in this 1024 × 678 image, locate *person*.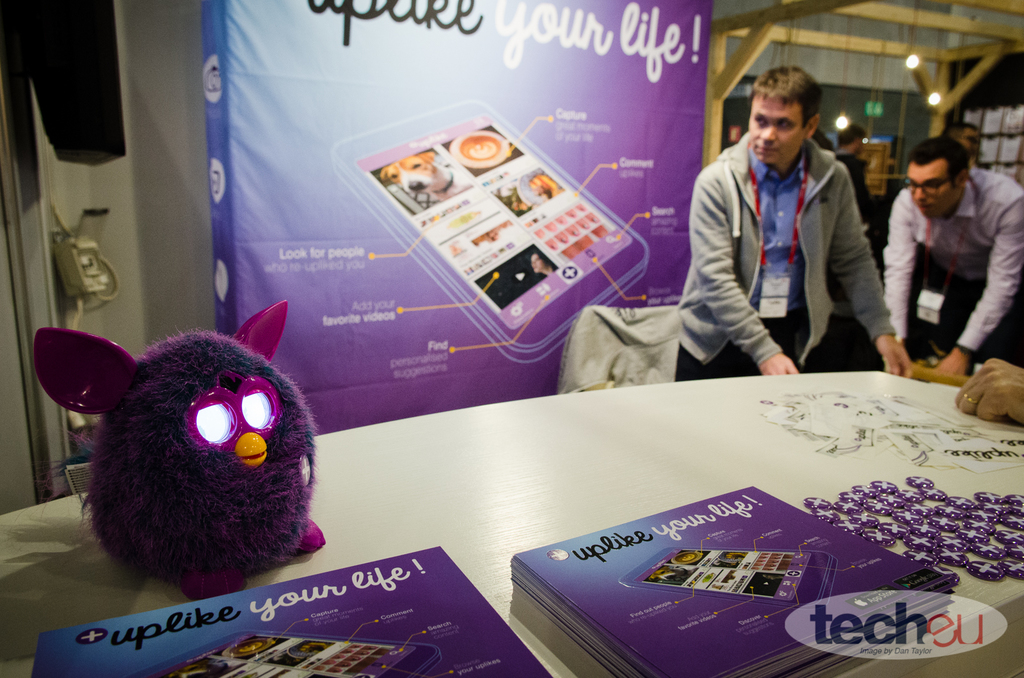
Bounding box: bbox=(835, 120, 884, 262).
